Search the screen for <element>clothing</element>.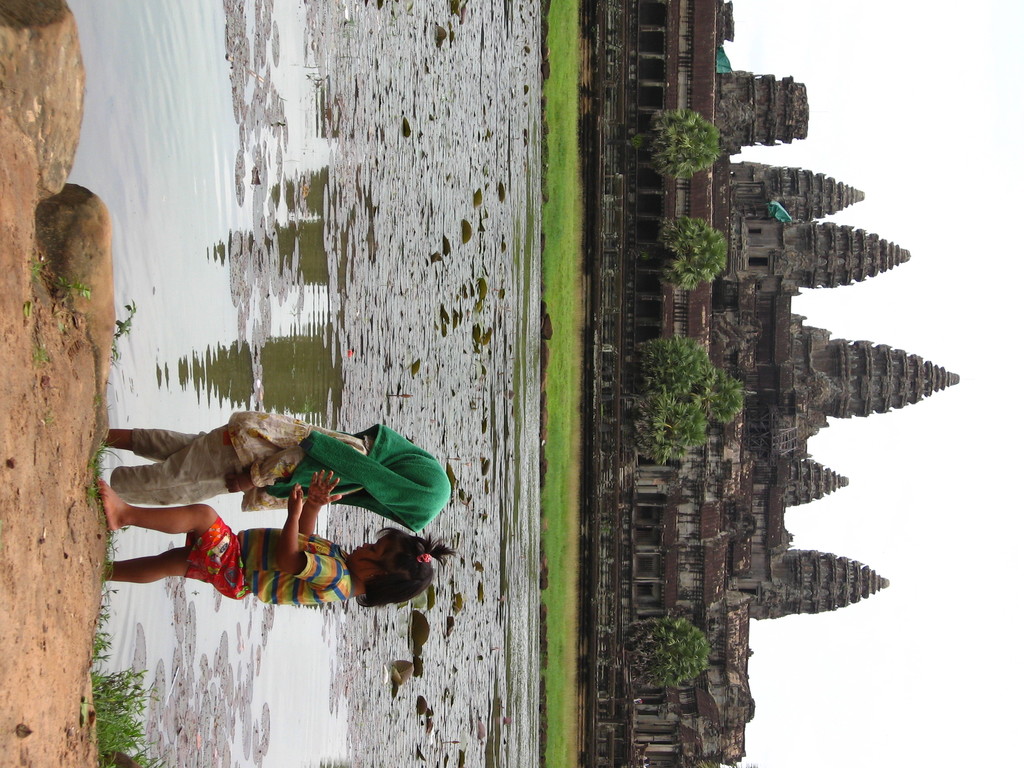
Found at bbox(188, 529, 350, 600).
